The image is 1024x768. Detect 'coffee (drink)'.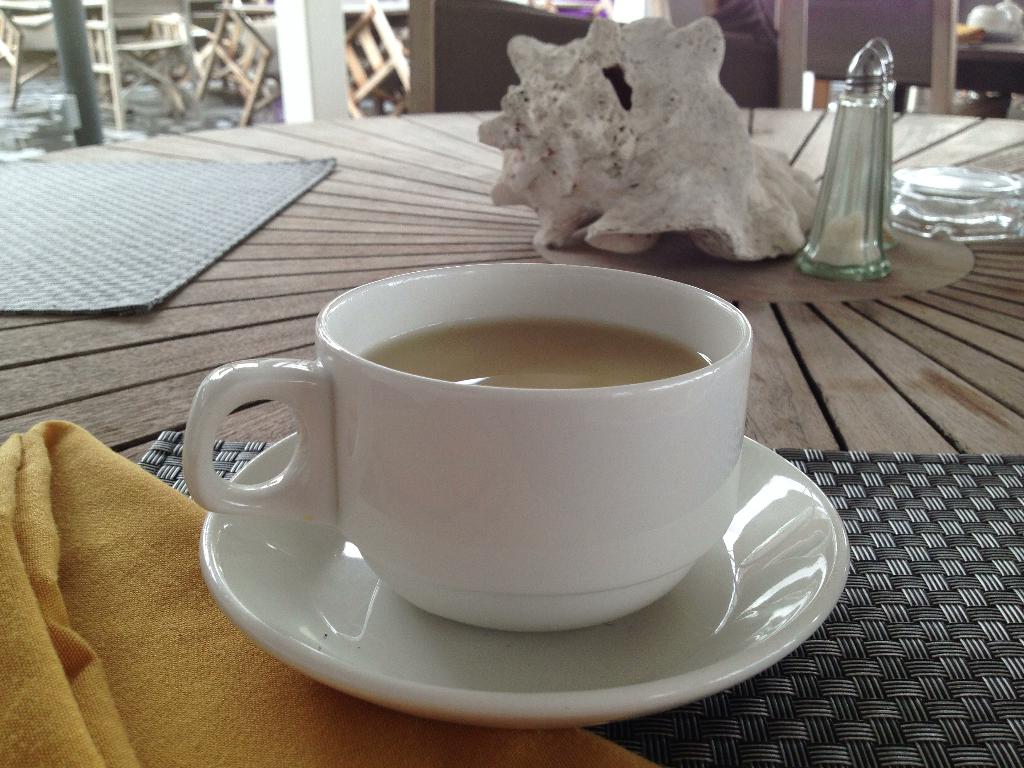
Detection: bbox=(365, 314, 718, 387).
